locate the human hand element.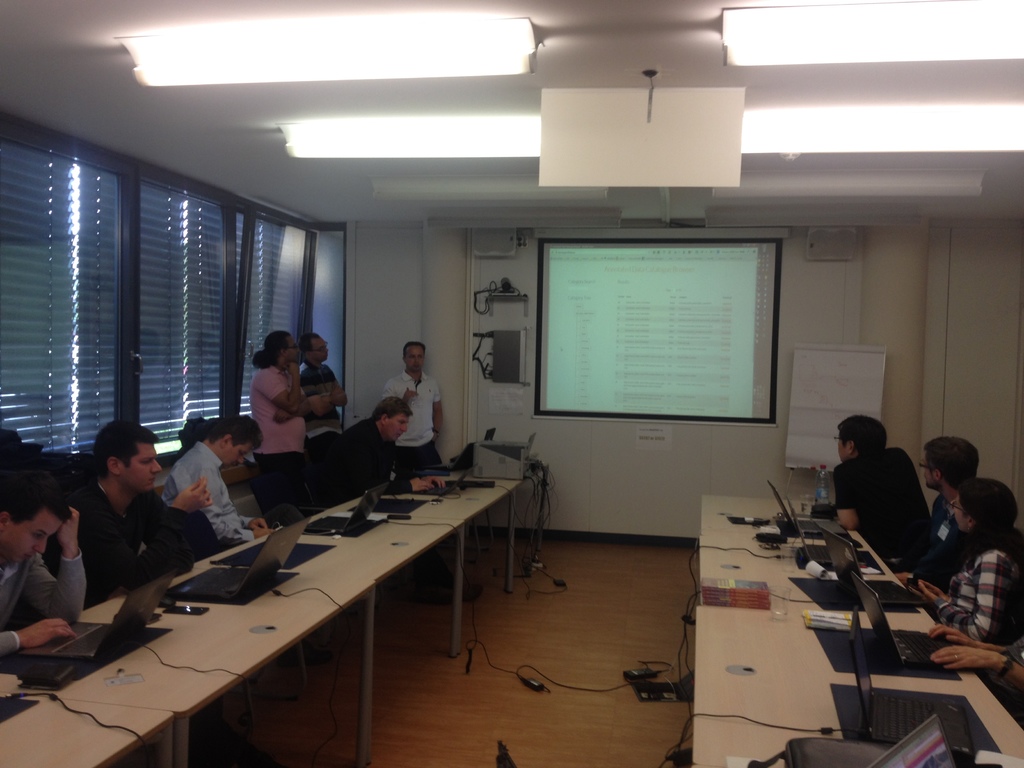
Element bbox: {"left": 20, "top": 618, "right": 78, "bottom": 646}.
